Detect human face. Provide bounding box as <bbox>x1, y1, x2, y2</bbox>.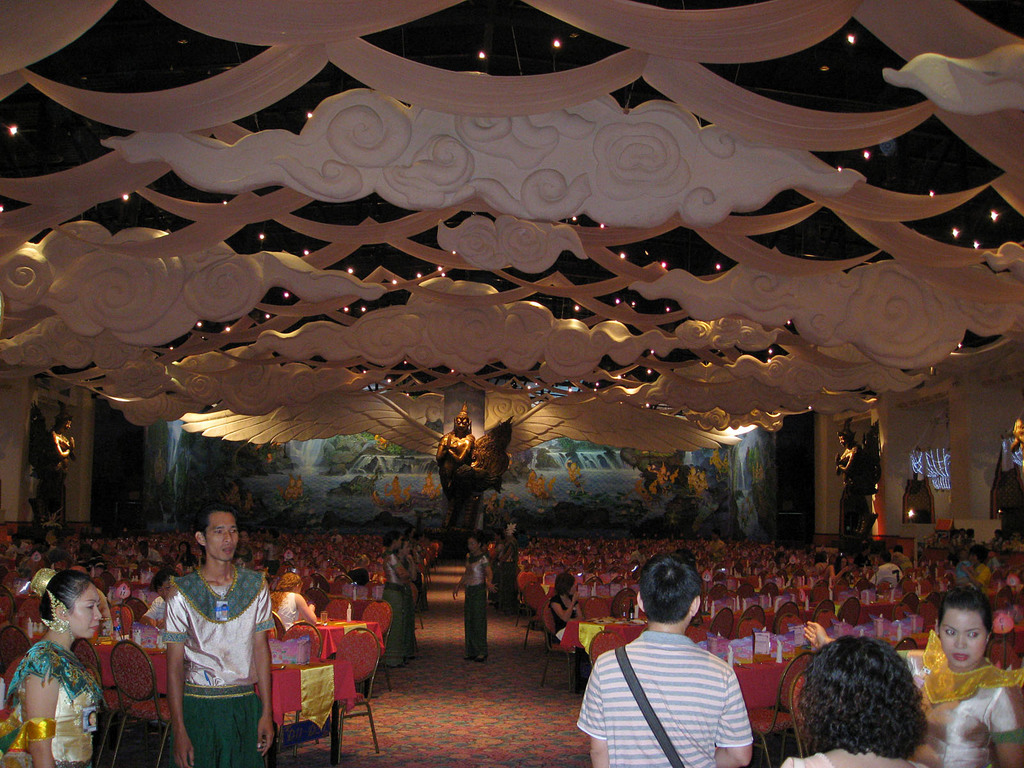
<bbox>398, 540, 399, 547</bbox>.
